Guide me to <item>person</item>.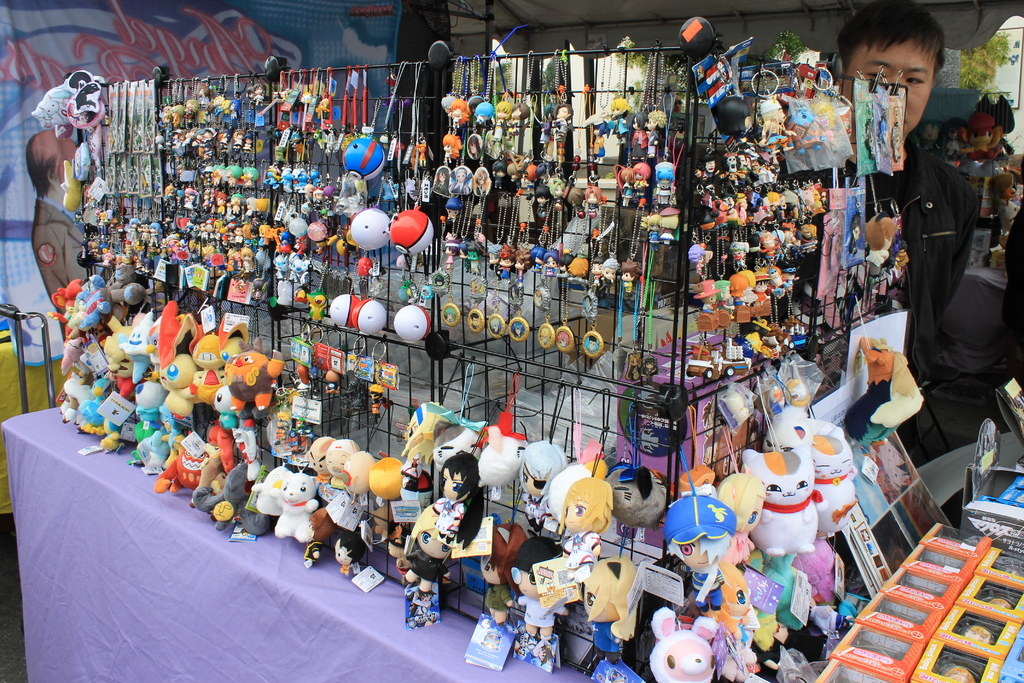
Guidance: (513,246,530,283).
